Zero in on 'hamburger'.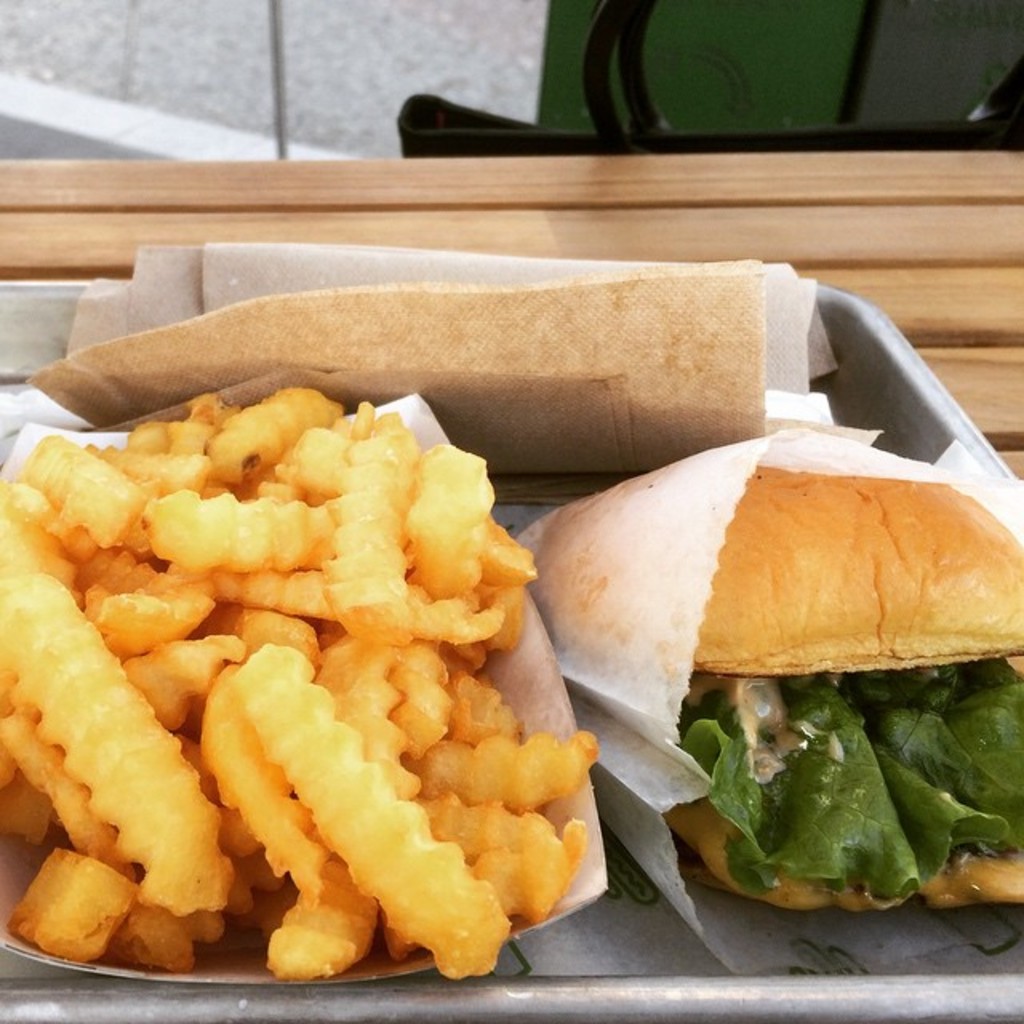
Zeroed in: rect(550, 461, 1022, 909).
